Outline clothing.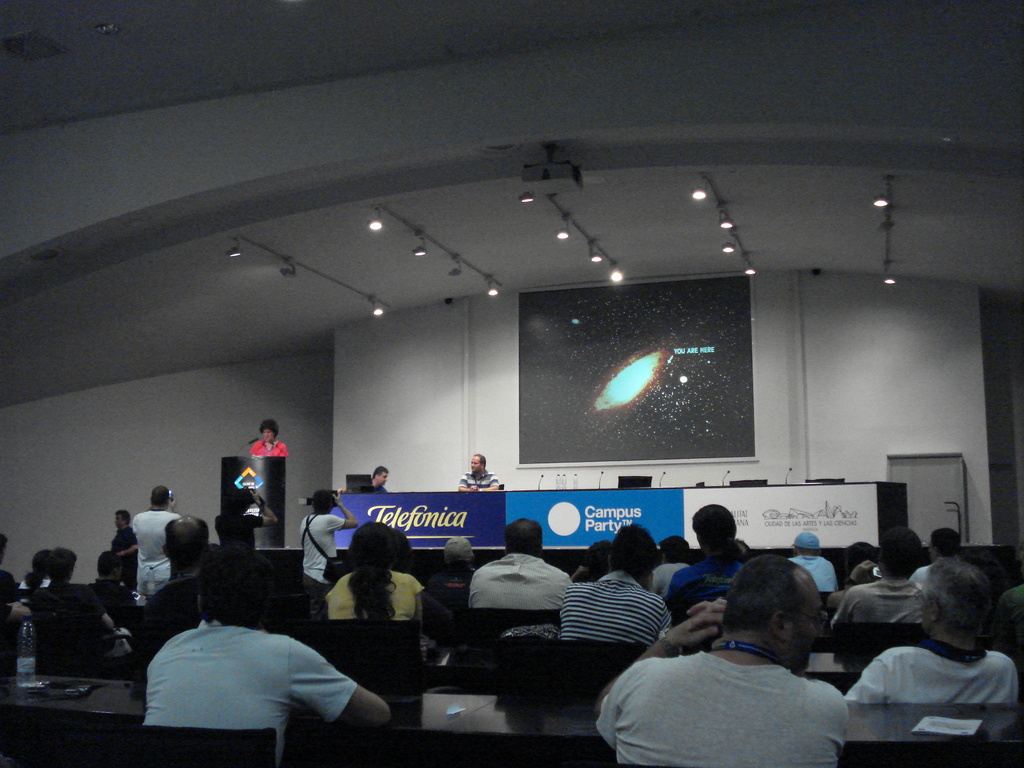
Outline: (left=32, top=580, right=115, bottom=632).
